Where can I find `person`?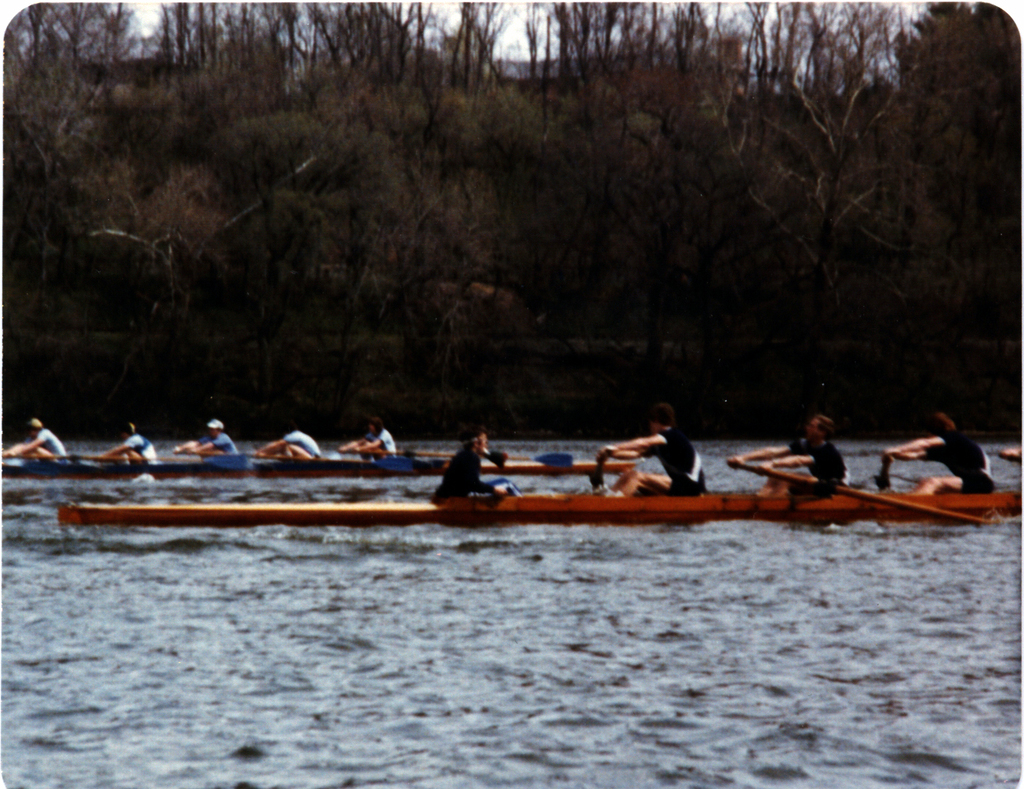
You can find it at x1=2 y1=414 x2=71 y2=454.
